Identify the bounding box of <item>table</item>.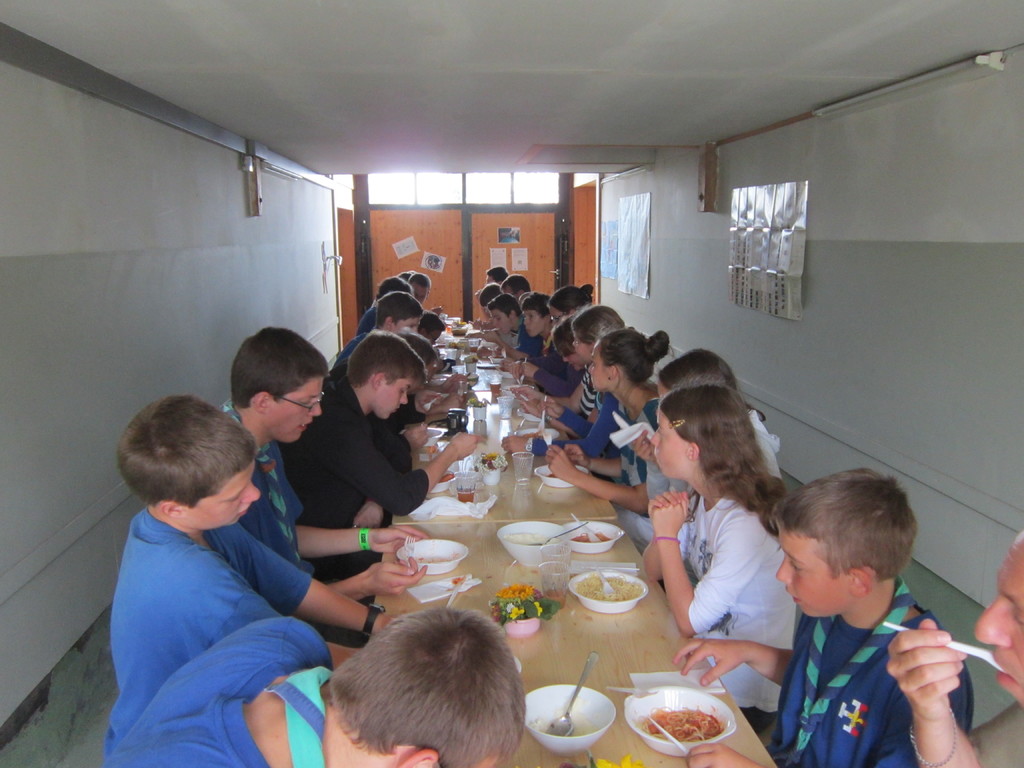
select_region(308, 483, 782, 761).
